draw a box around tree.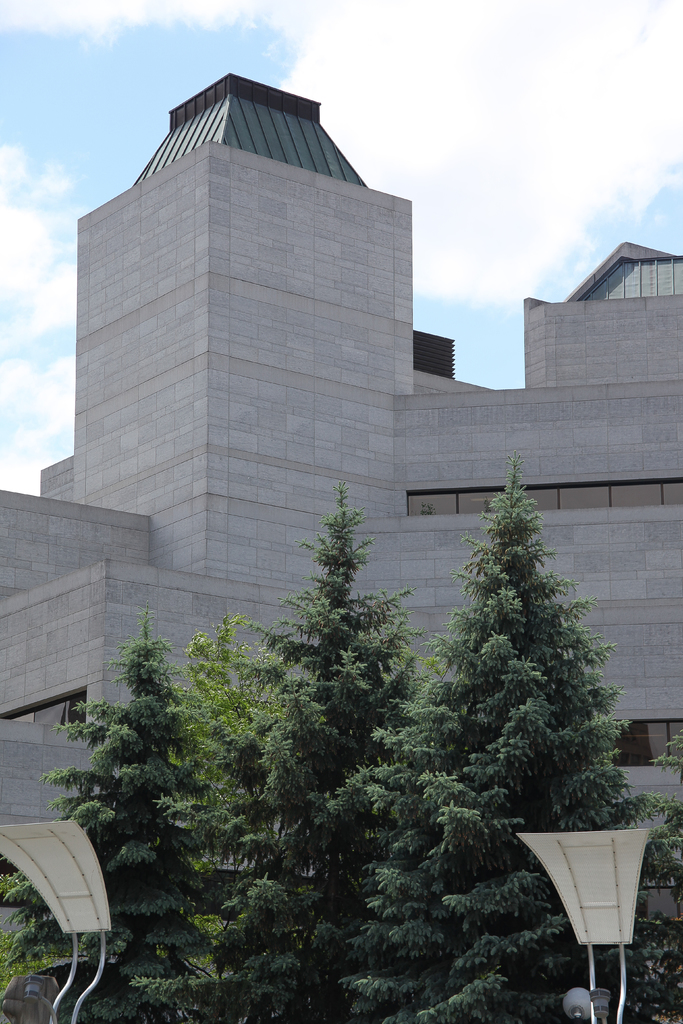
<region>0, 623, 313, 1023</region>.
